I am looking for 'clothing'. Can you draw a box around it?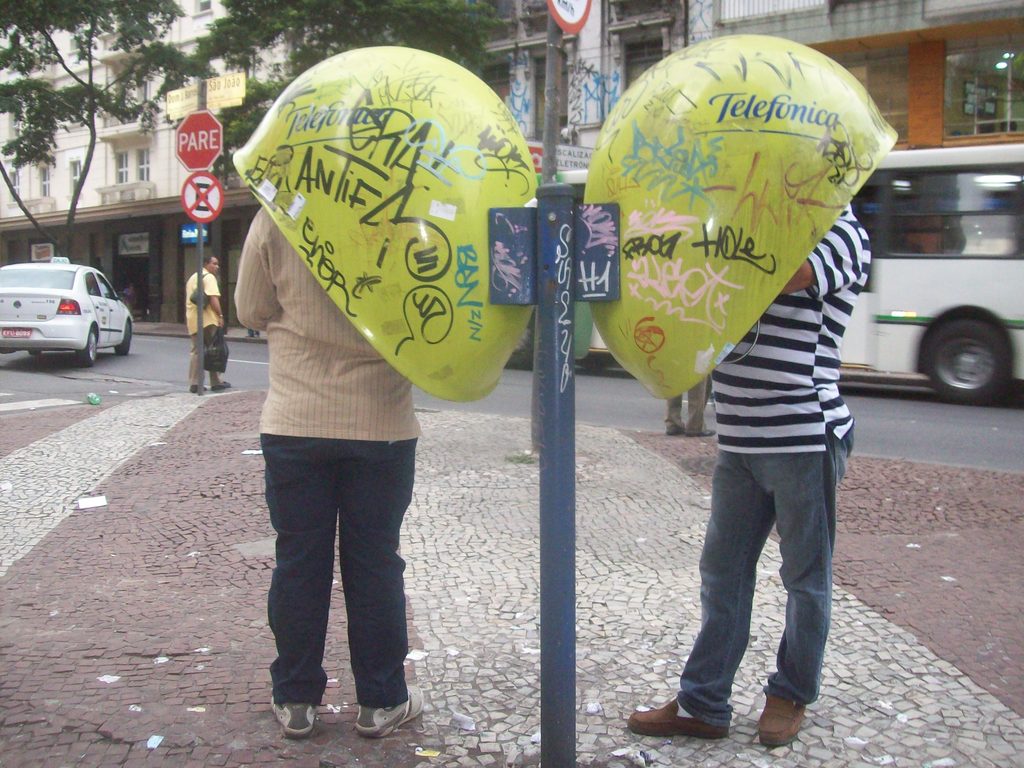
Sure, the bounding box is select_region(186, 264, 223, 385).
